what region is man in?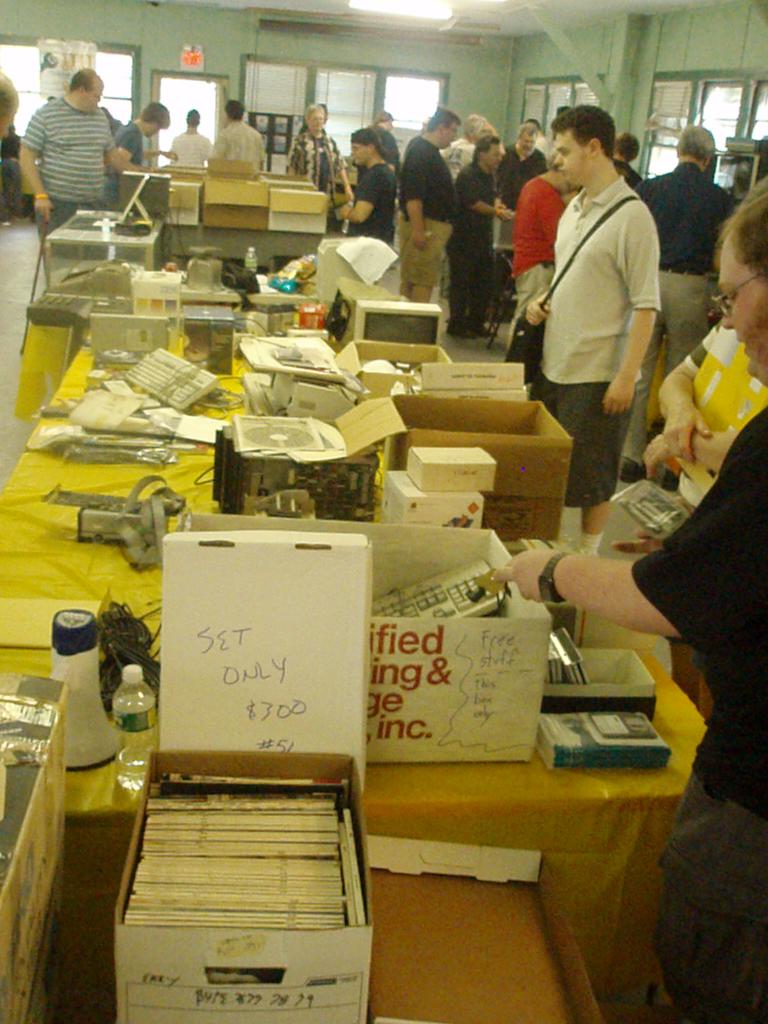
box(170, 104, 218, 174).
